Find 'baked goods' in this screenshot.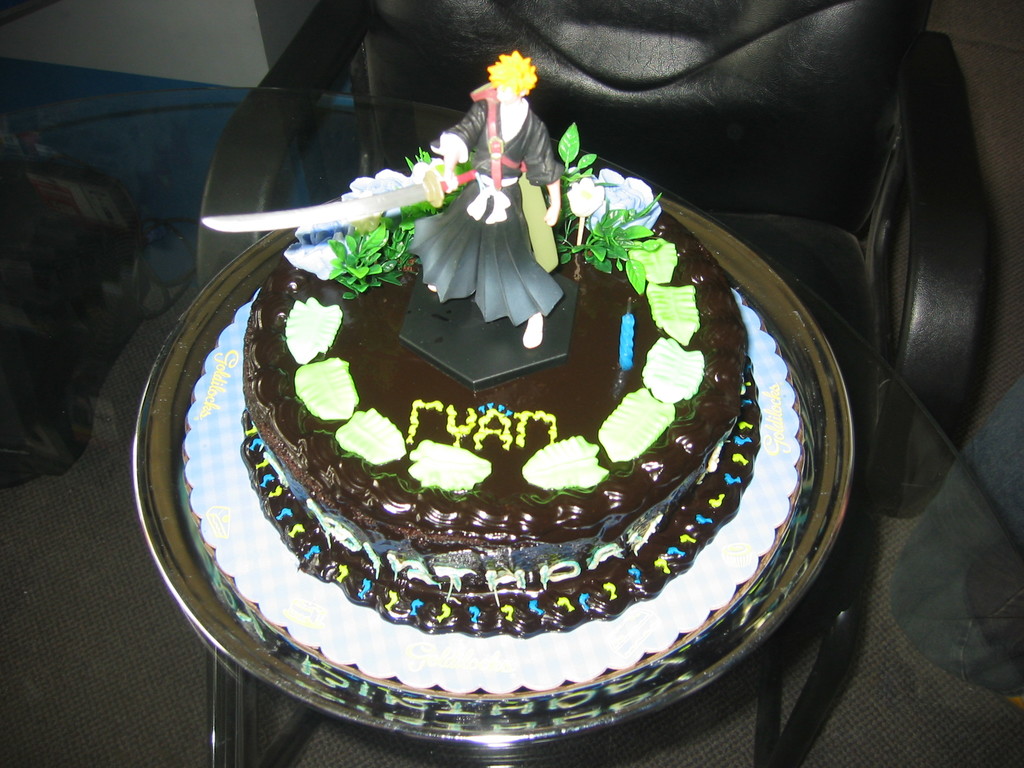
The bounding box for 'baked goods' is box=[185, 223, 776, 700].
